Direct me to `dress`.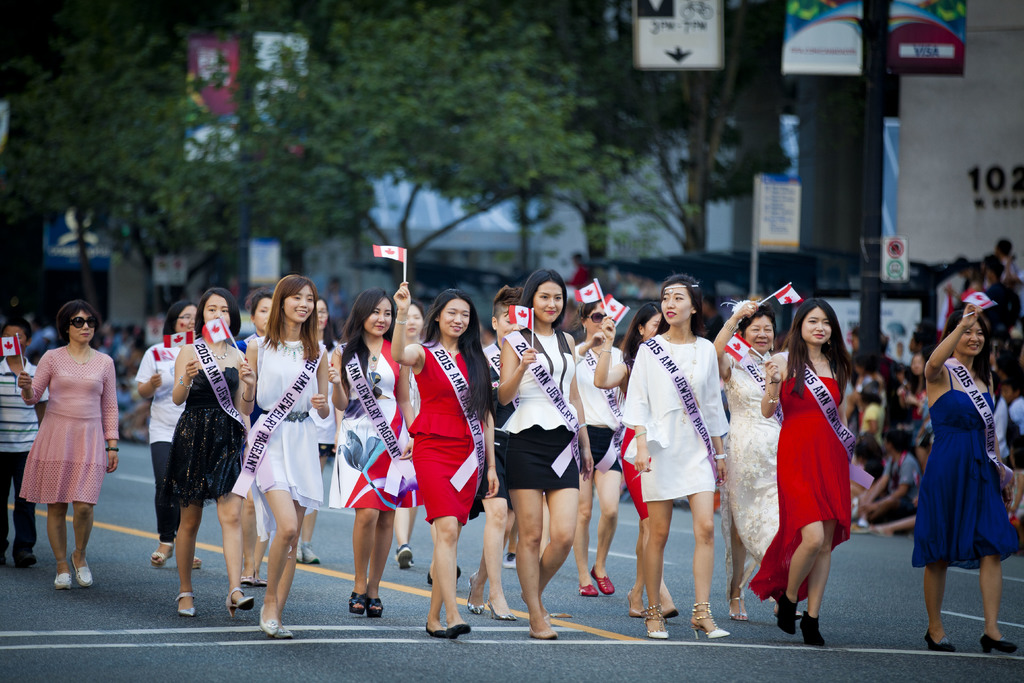
Direction: rect(623, 332, 728, 507).
